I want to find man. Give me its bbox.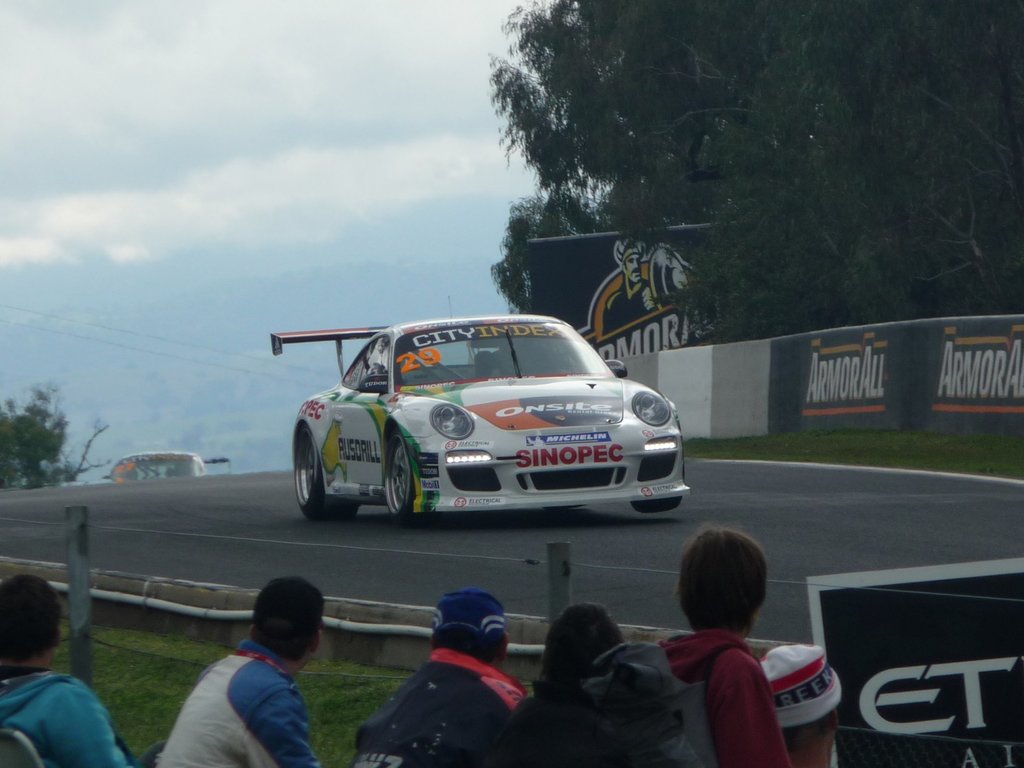
left=598, top=239, right=664, bottom=330.
